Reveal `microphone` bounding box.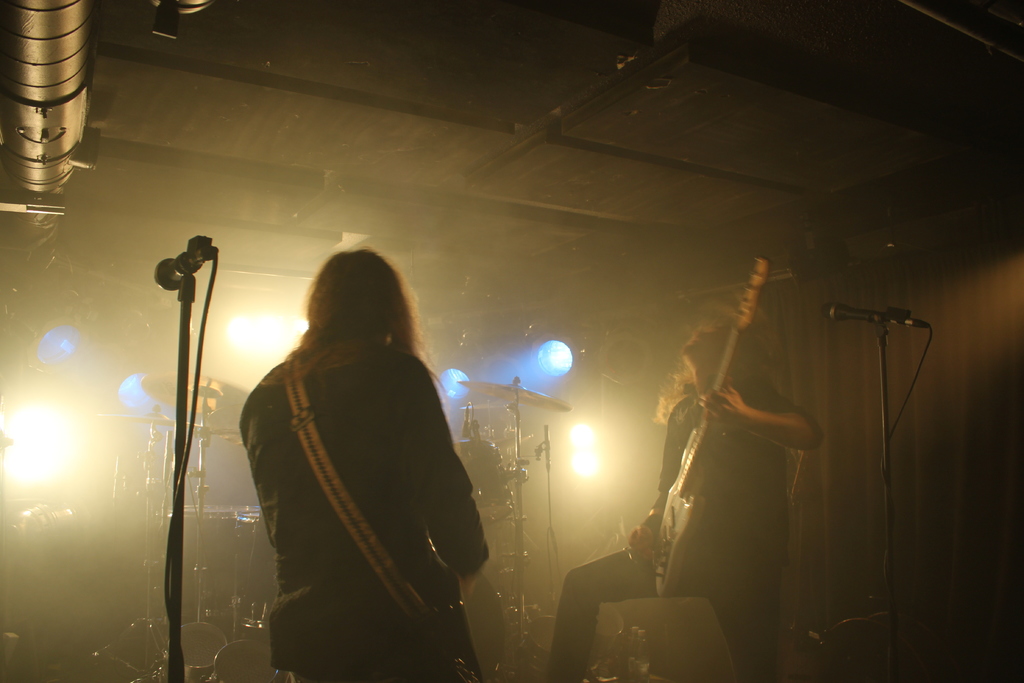
Revealed: [820,307,930,325].
